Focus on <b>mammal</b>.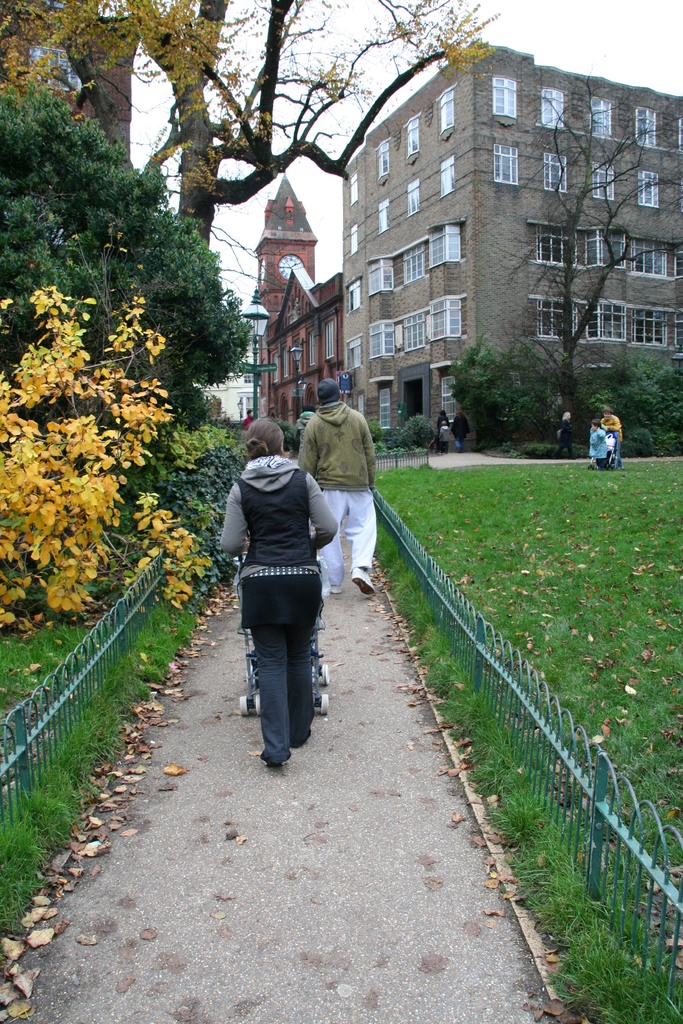
Focused at crop(557, 408, 573, 457).
